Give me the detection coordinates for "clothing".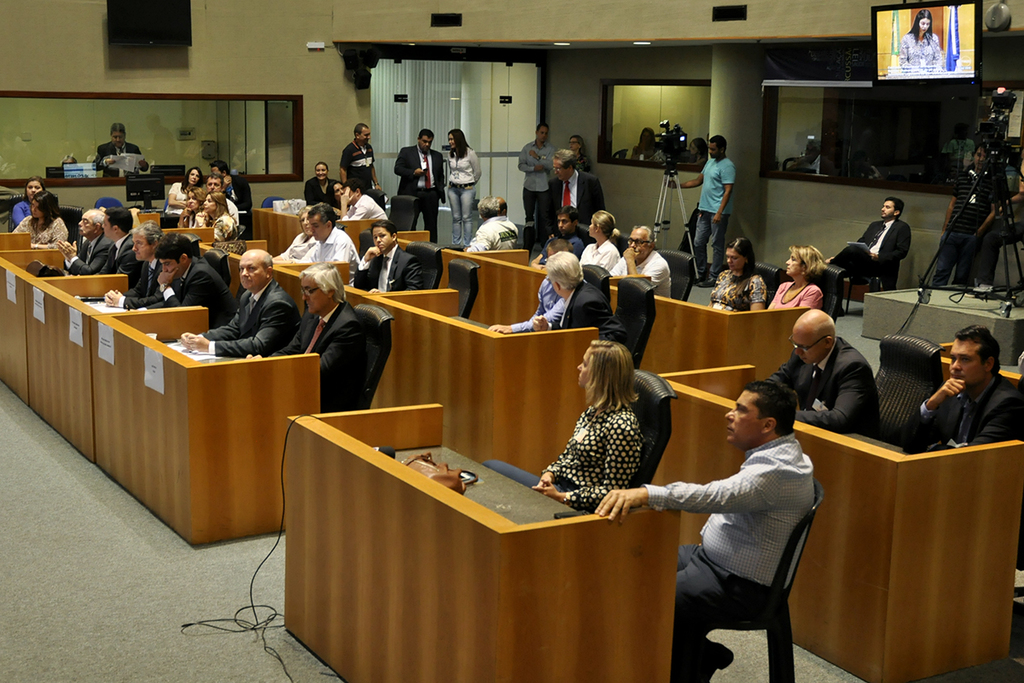
pyautogui.locateOnScreen(693, 154, 739, 279).
